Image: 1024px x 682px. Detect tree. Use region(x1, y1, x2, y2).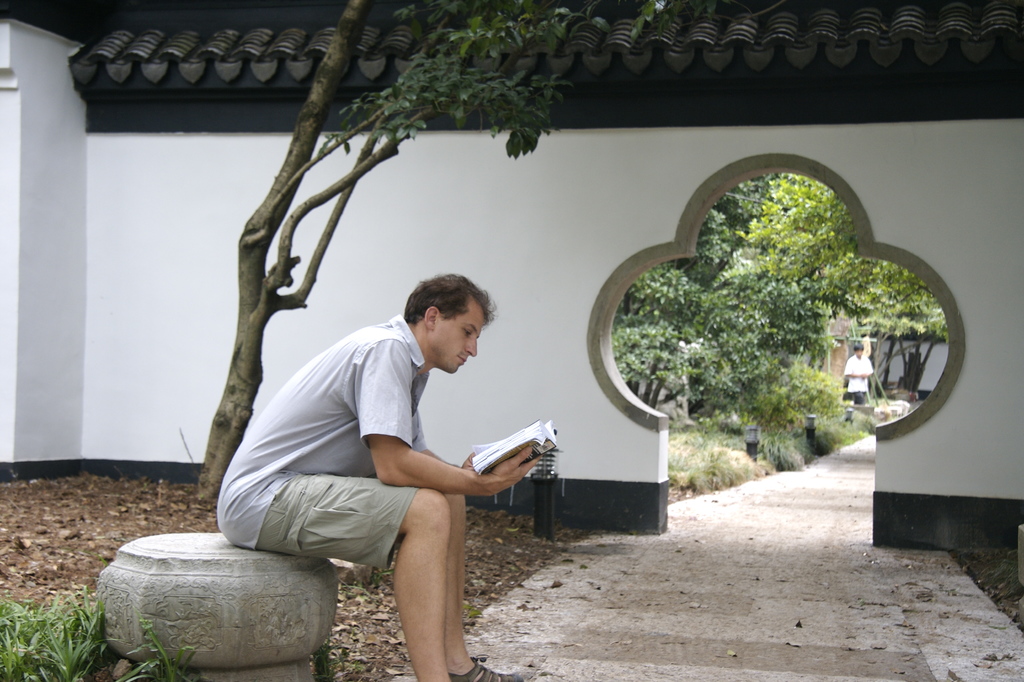
region(190, 0, 712, 501).
